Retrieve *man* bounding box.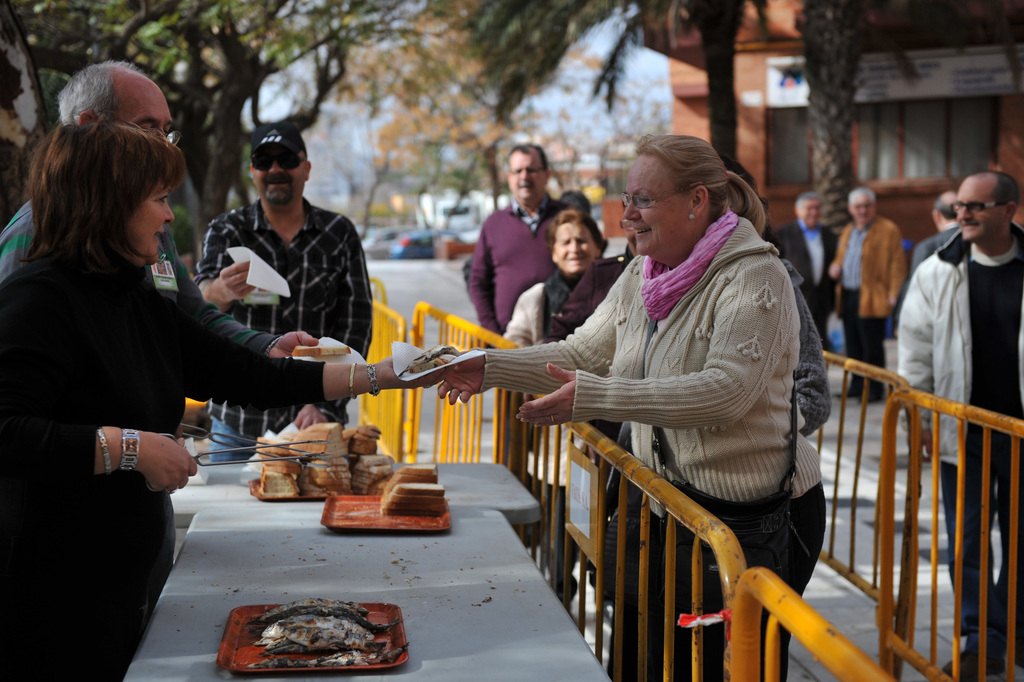
Bounding box: 472, 141, 572, 333.
